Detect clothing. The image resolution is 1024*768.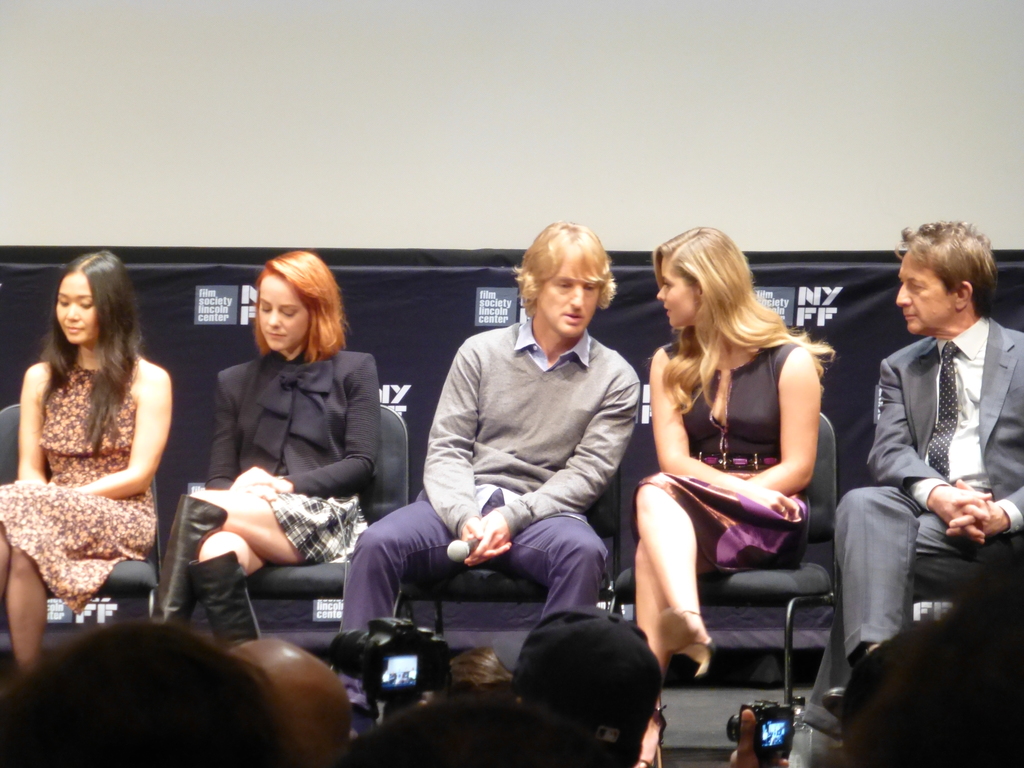
x1=218 y1=343 x2=386 y2=481.
